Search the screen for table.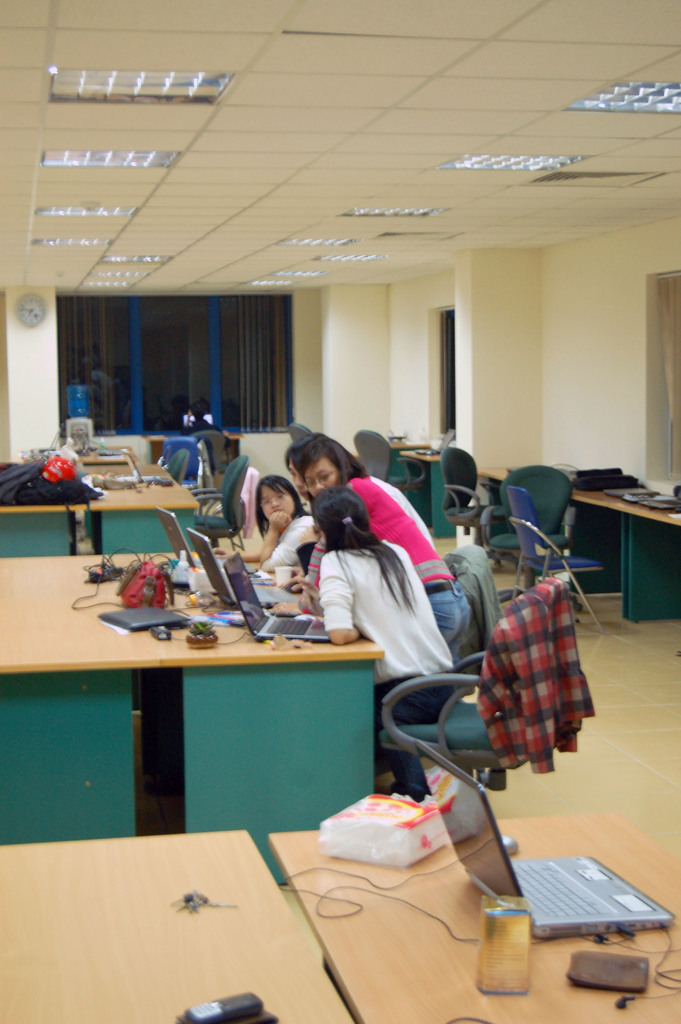
Found at <box>267,807,680,1022</box>.
